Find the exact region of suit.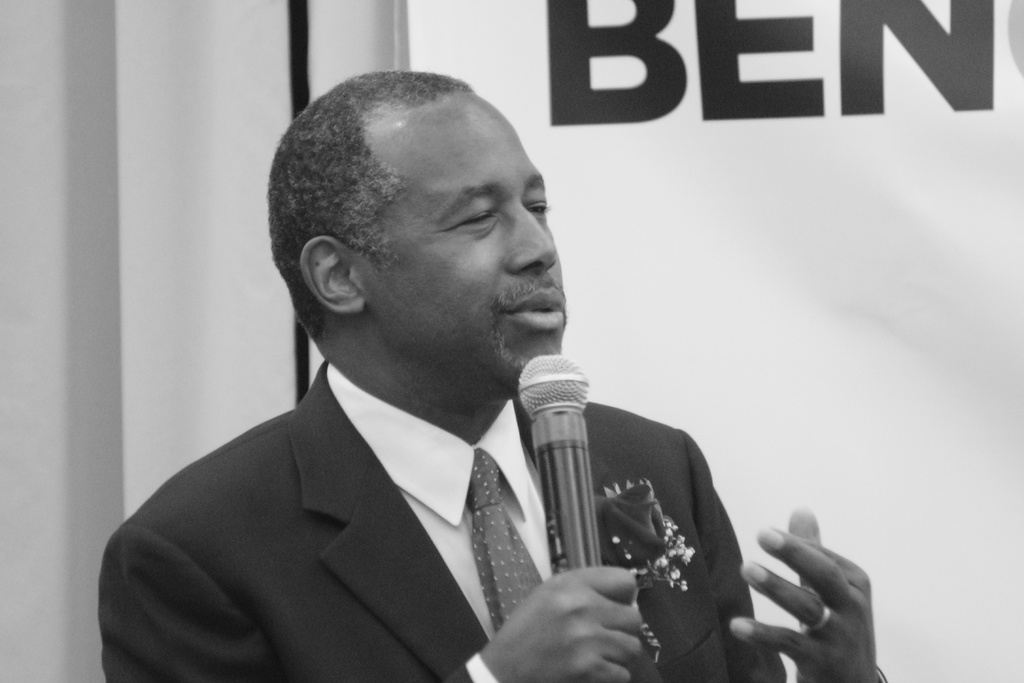
Exact region: bbox(44, 341, 724, 673).
